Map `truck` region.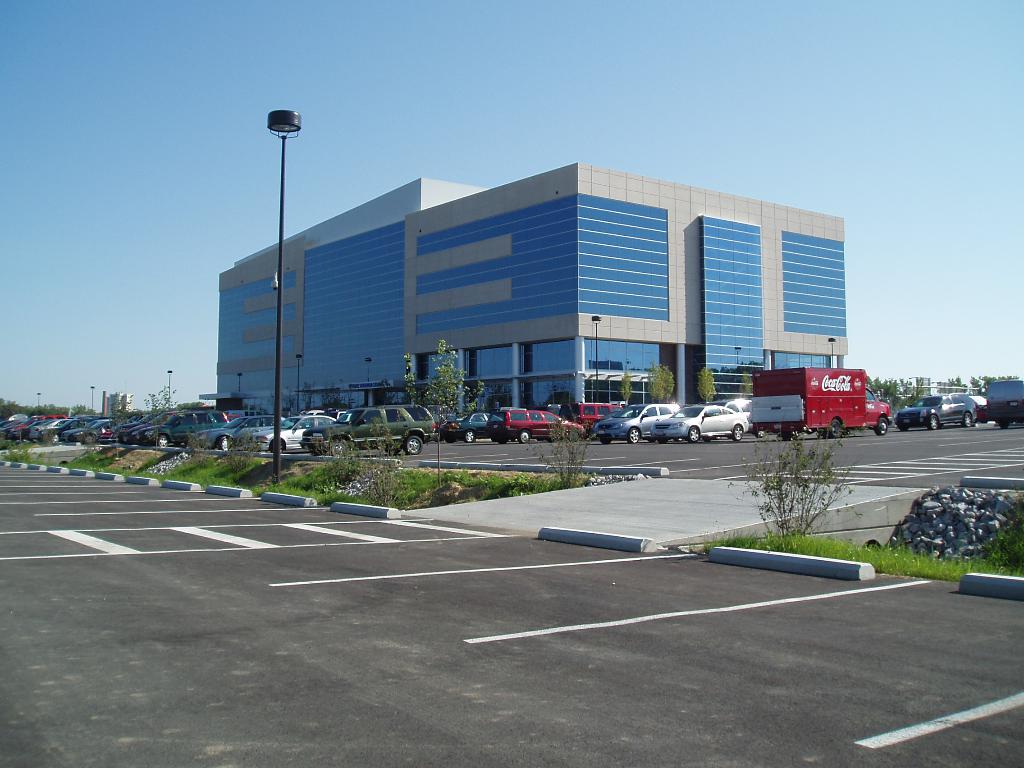
Mapped to region(980, 379, 1023, 431).
